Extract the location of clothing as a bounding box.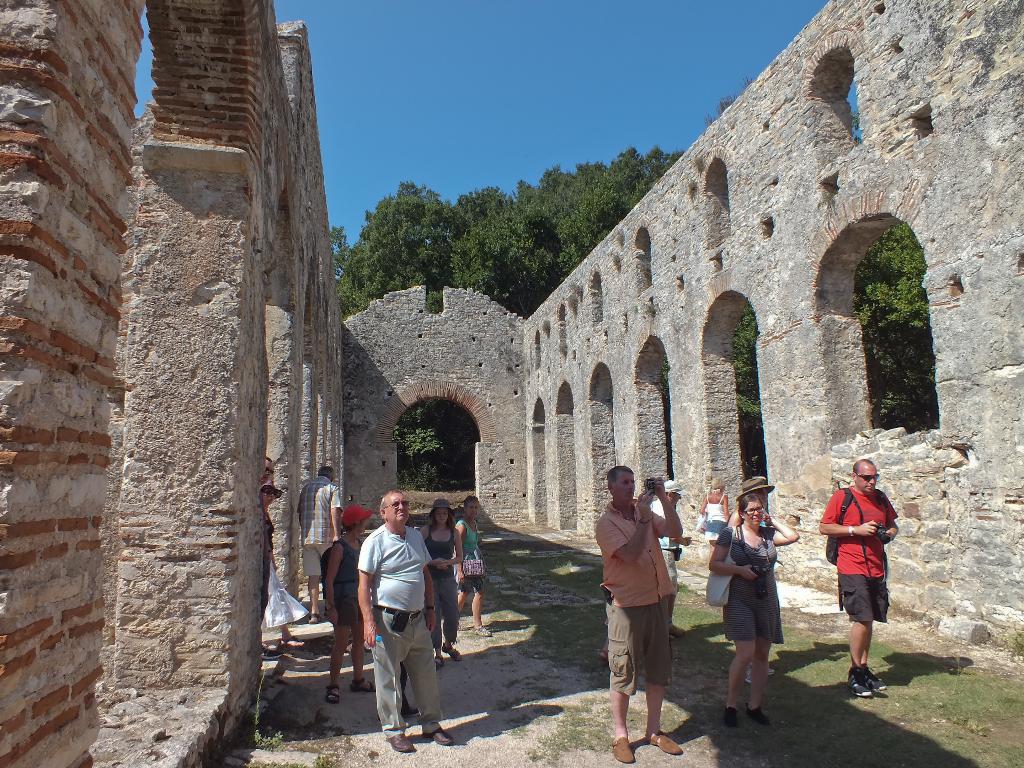
[321, 529, 366, 622].
